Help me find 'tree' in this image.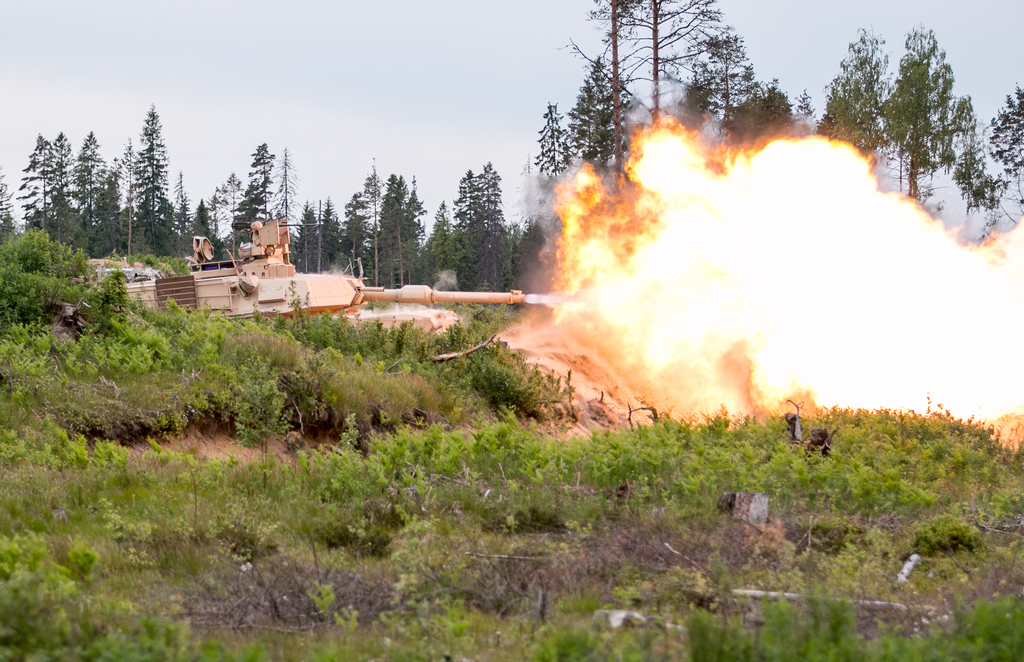
Found it: 862:35:995:219.
